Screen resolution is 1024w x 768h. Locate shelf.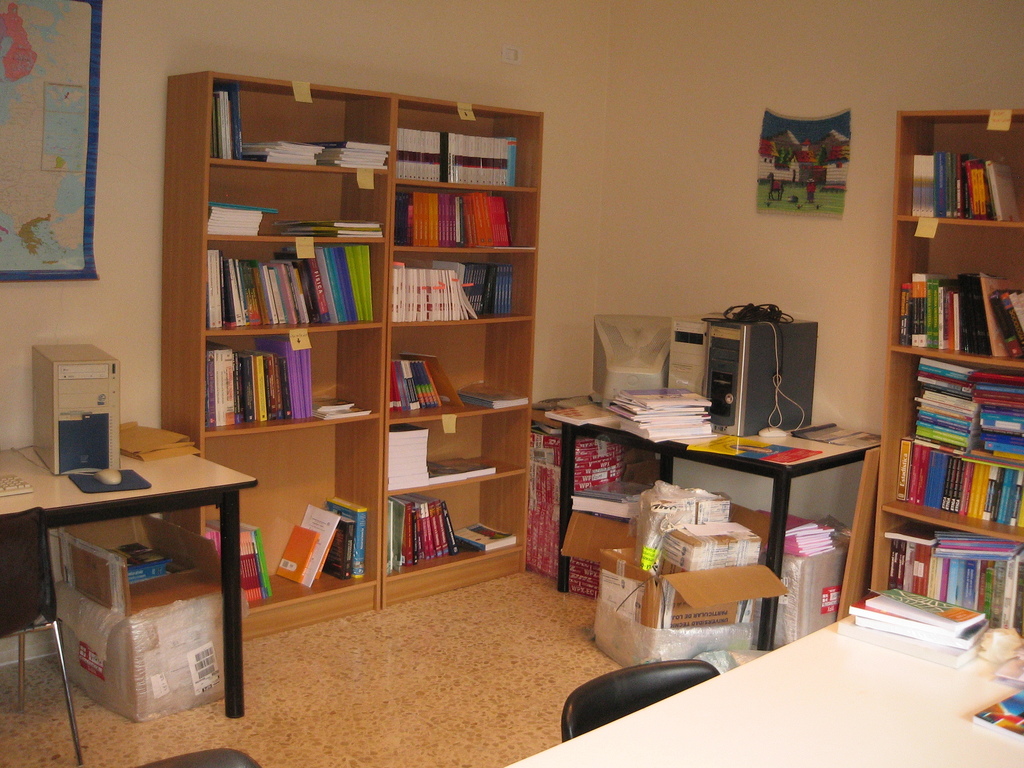
[388, 99, 547, 196].
